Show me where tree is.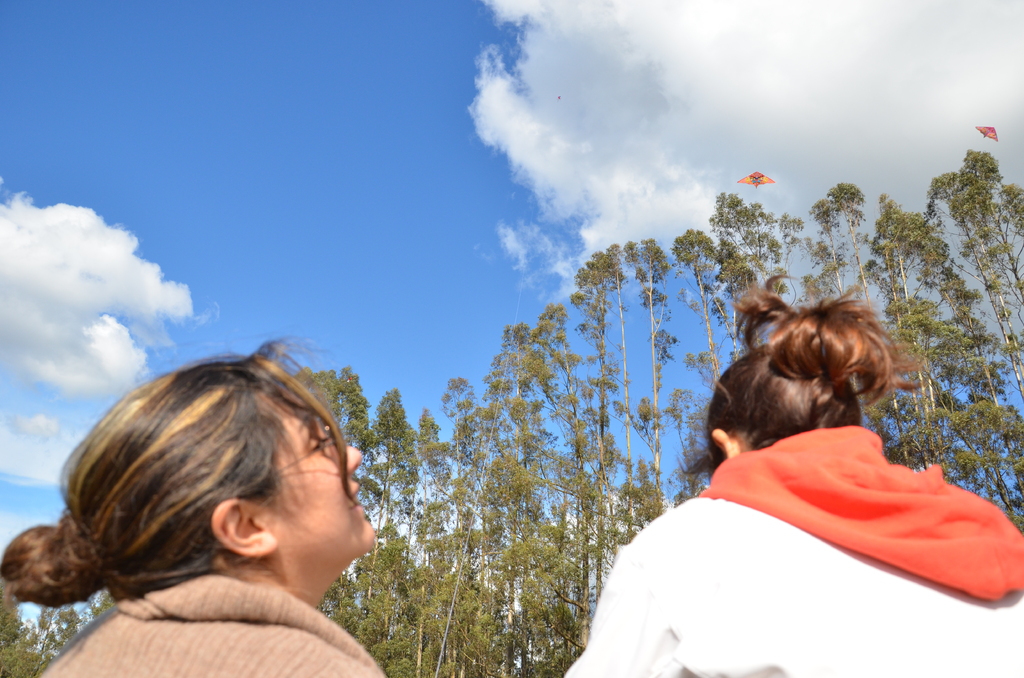
tree is at x1=405 y1=405 x2=442 y2=676.
